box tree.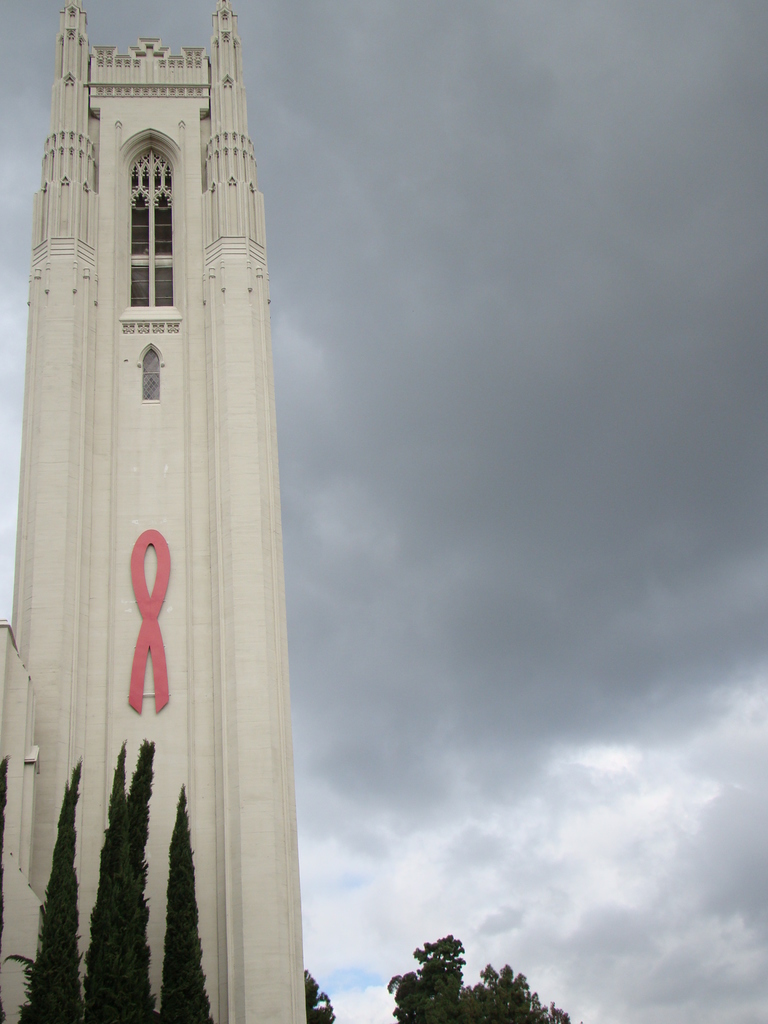
rect(157, 785, 217, 1023).
